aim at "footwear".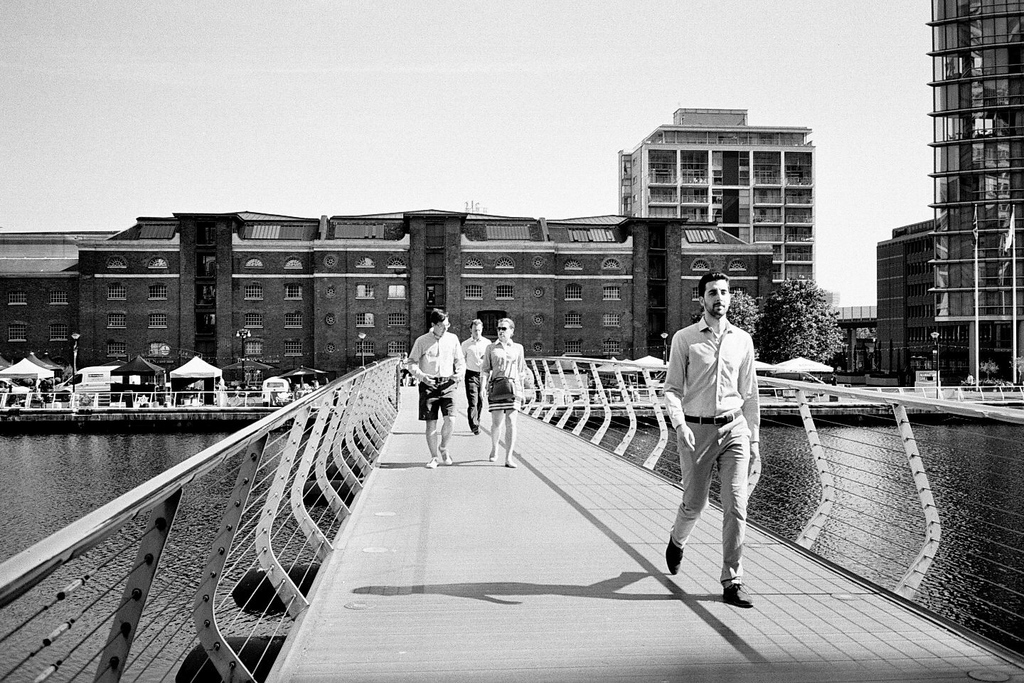
Aimed at 664 534 686 570.
